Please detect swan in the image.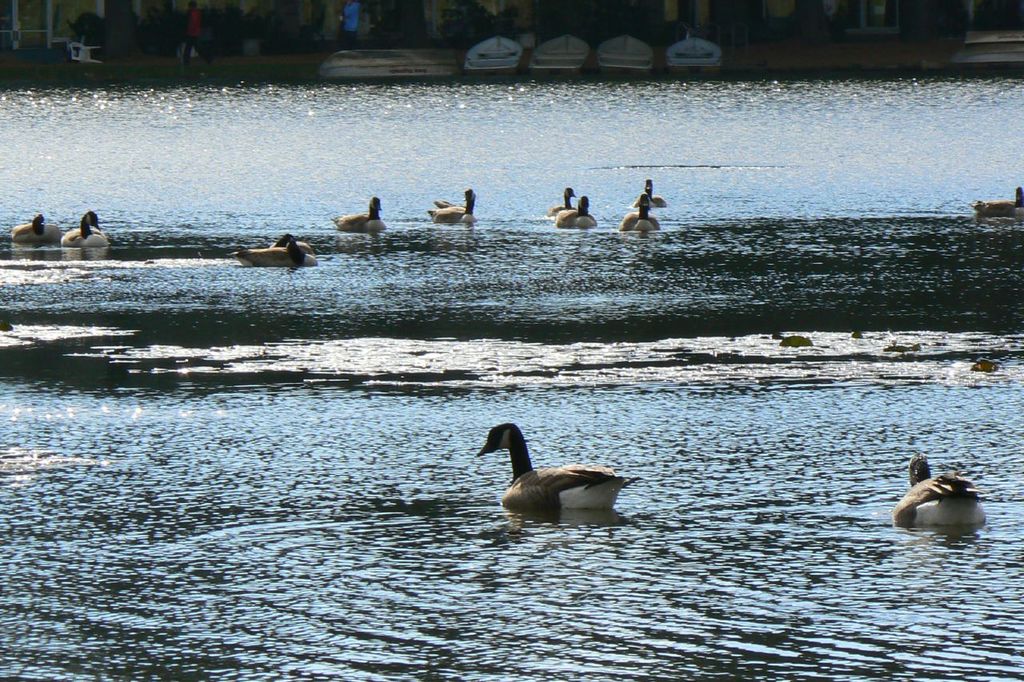
433,196,467,203.
